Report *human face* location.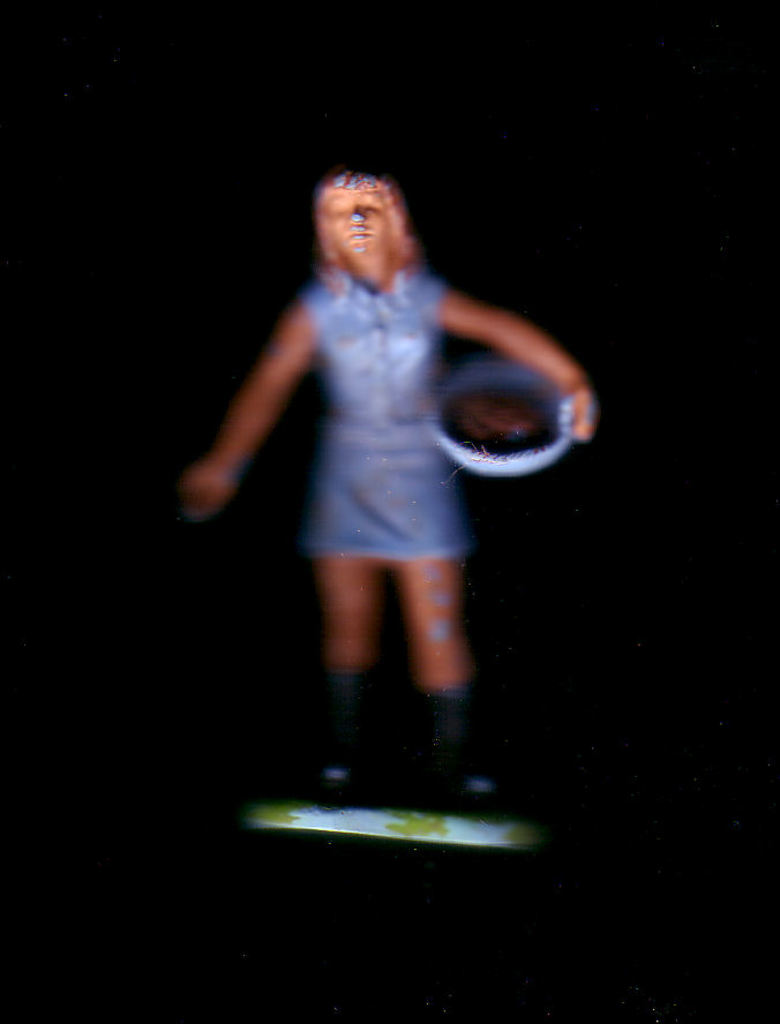
Report: 324/195/385/255.
